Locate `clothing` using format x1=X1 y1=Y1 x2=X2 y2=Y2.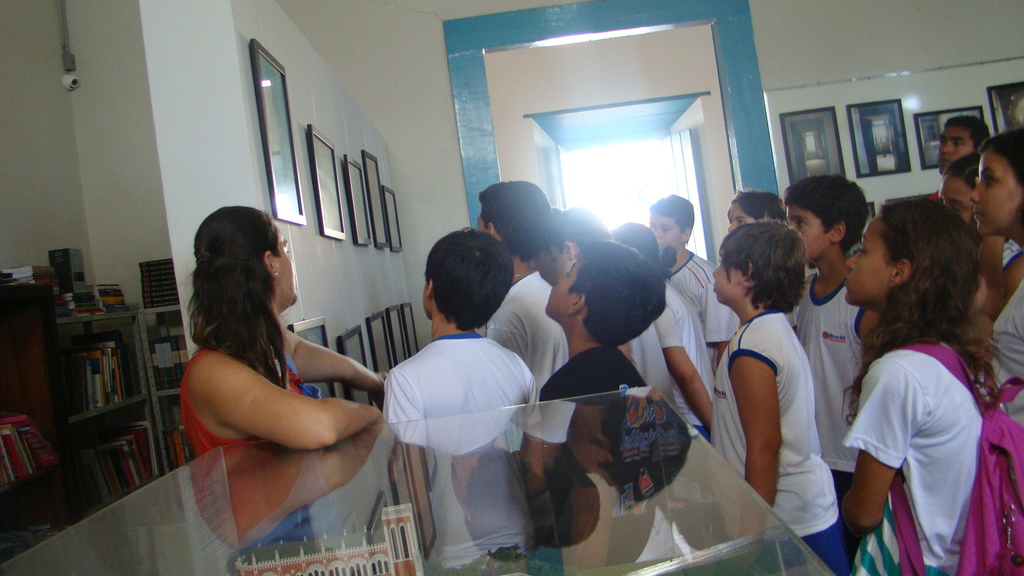
x1=710 y1=317 x2=852 y2=575.
